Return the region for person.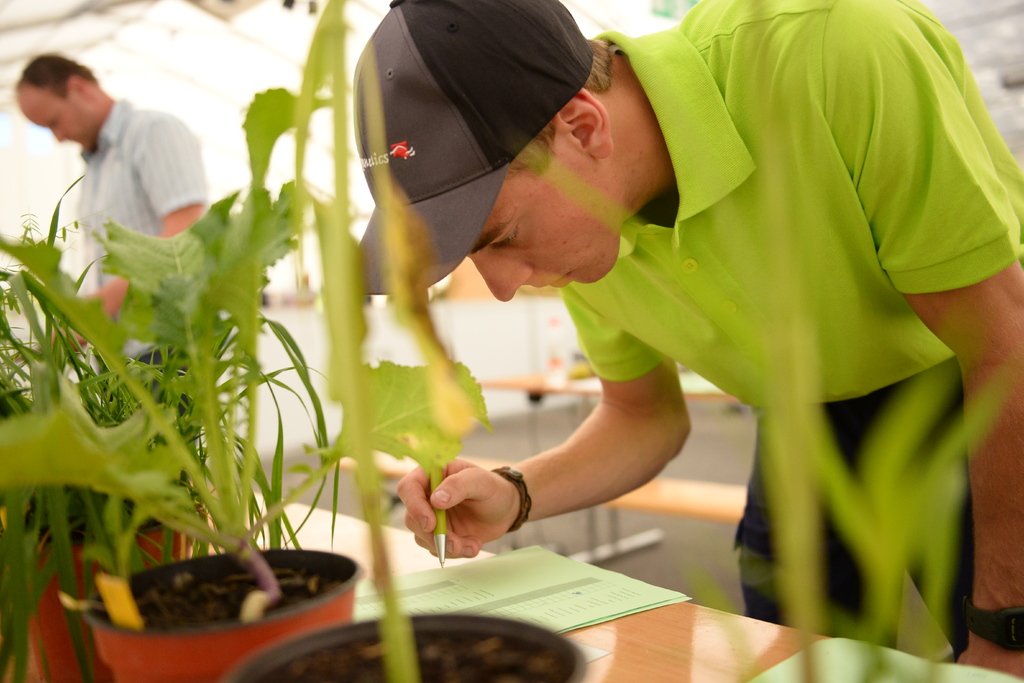
box(3, 49, 211, 429).
